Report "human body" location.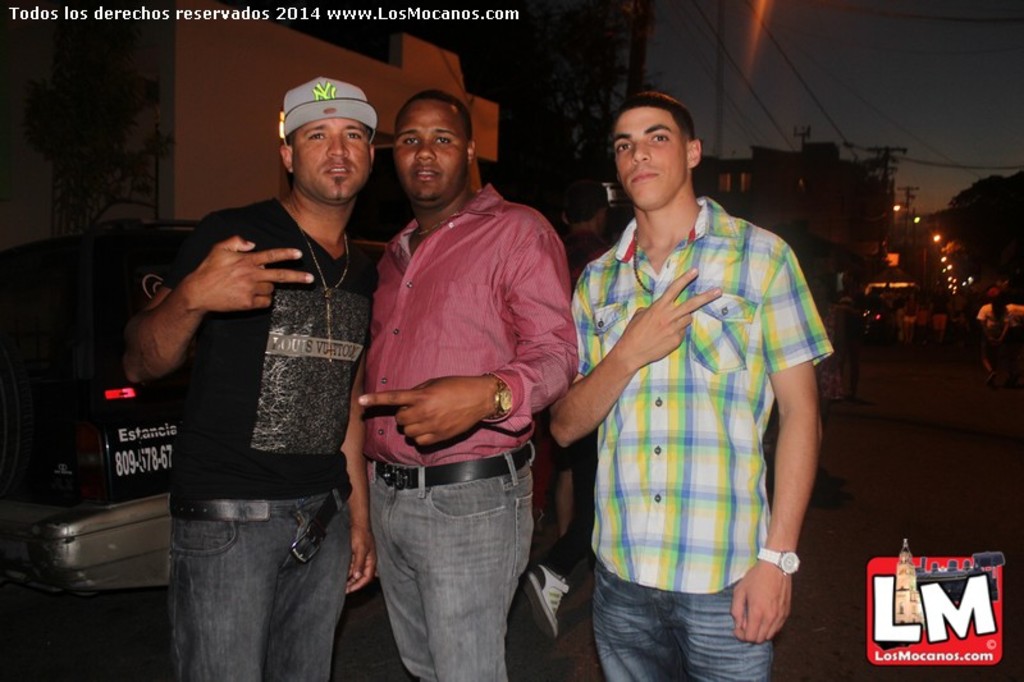
Report: {"x1": 120, "y1": 75, "x2": 376, "y2": 681}.
